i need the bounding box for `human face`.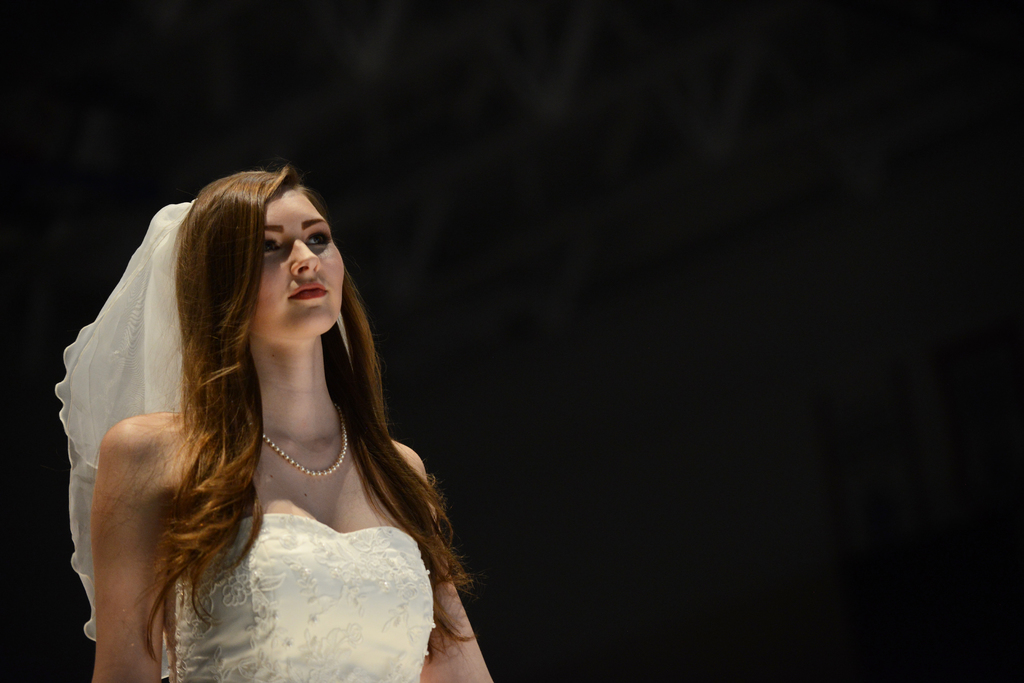
Here it is: {"left": 250, "top": 188, "right": 344, "bottom": 341}.
